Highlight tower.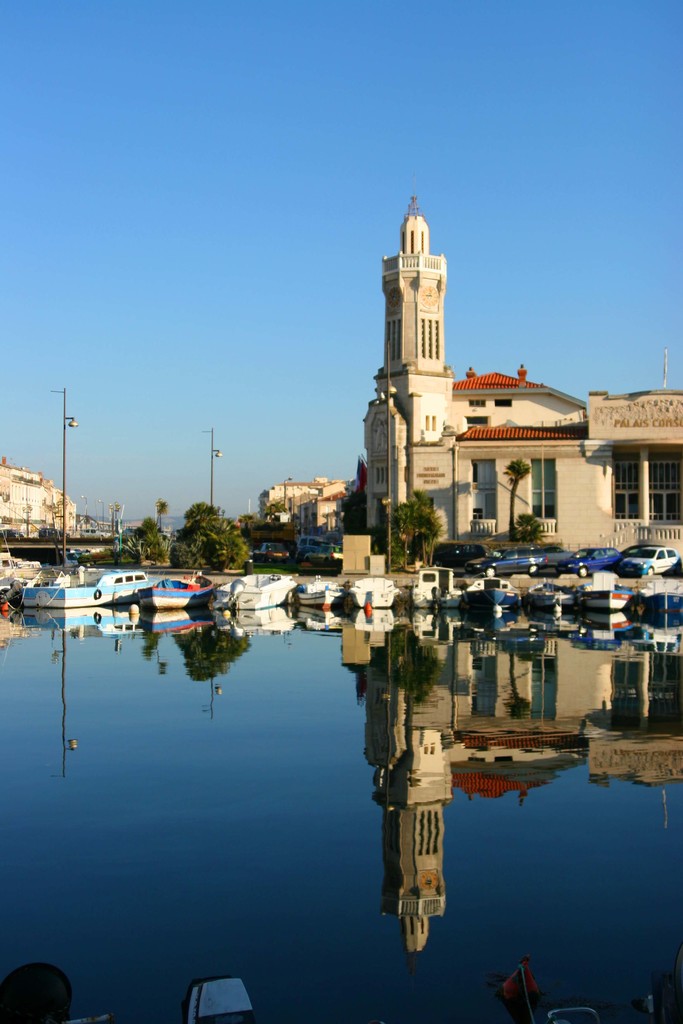
Highlighted region: detection(366, 180, 484, 435).
